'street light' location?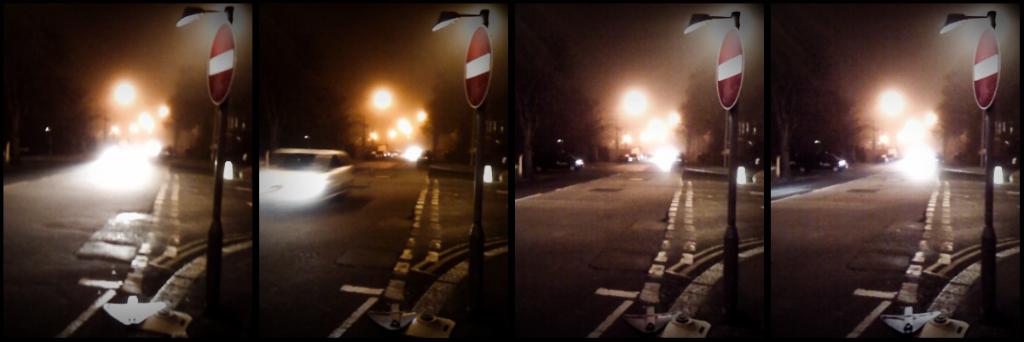
<box>427,7,489,291</box>
